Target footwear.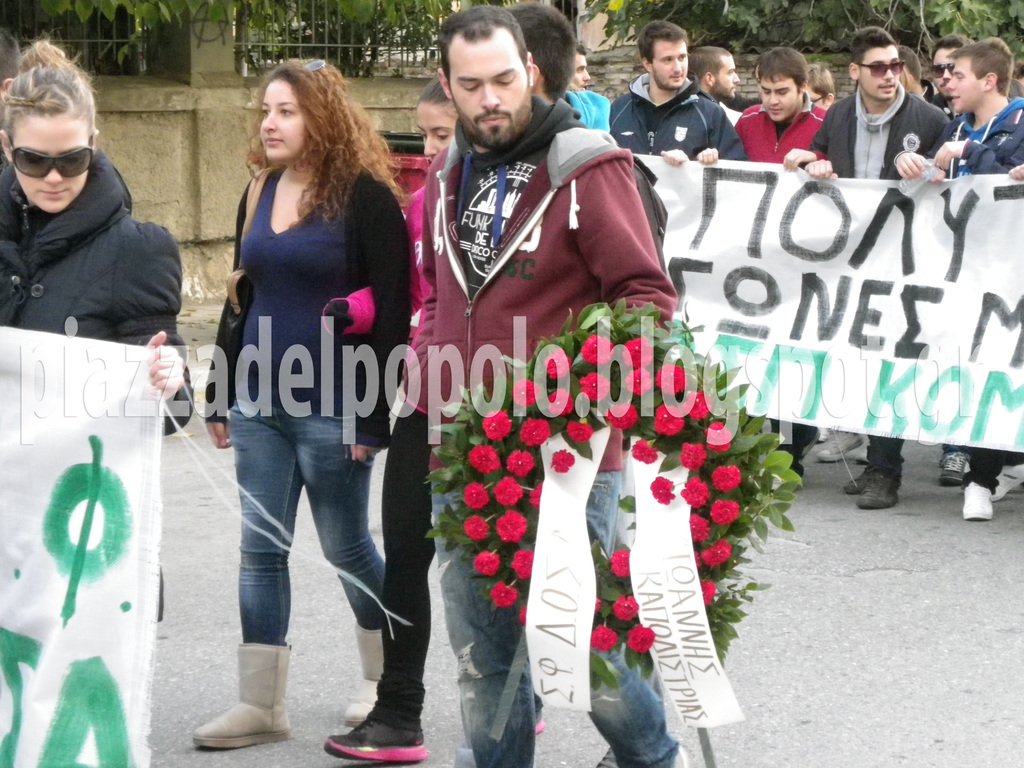
Target region: x1=324 y1=712 x2=428 y2=765.
